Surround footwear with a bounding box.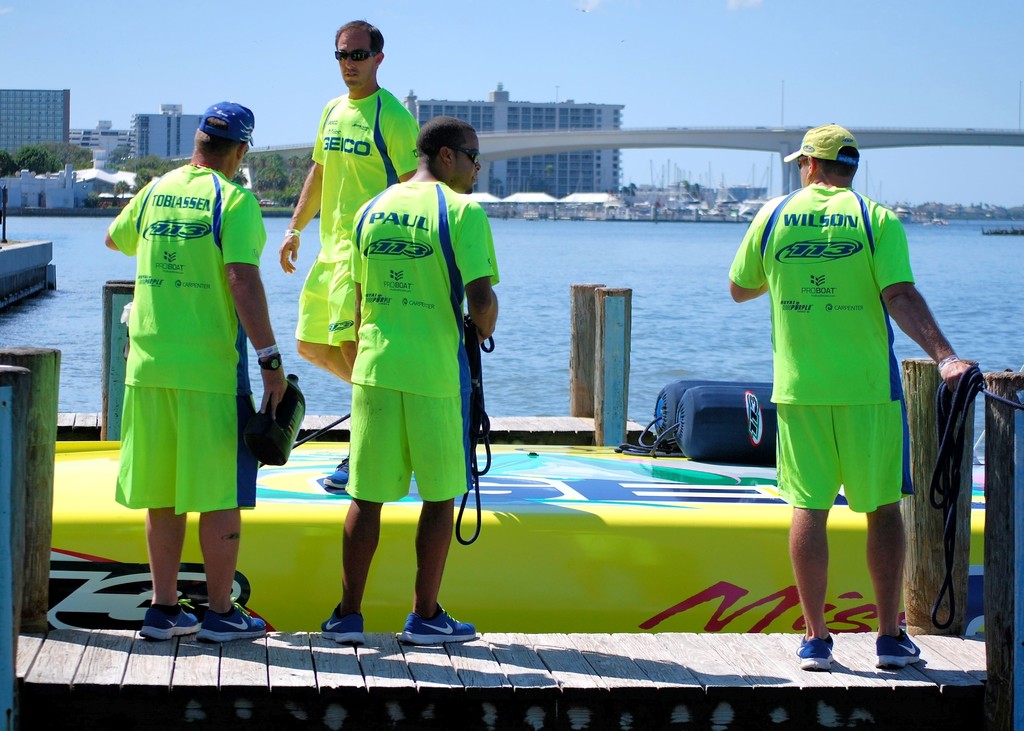
193 602 268 645.
